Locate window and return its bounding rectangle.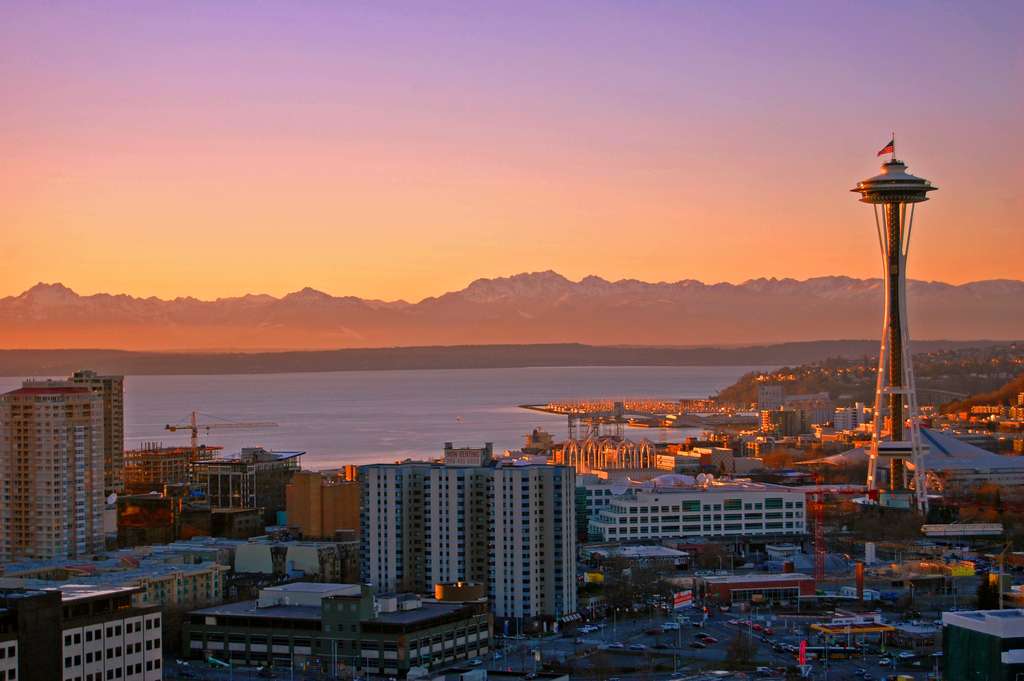
rect(63, 654, 75, 670).
